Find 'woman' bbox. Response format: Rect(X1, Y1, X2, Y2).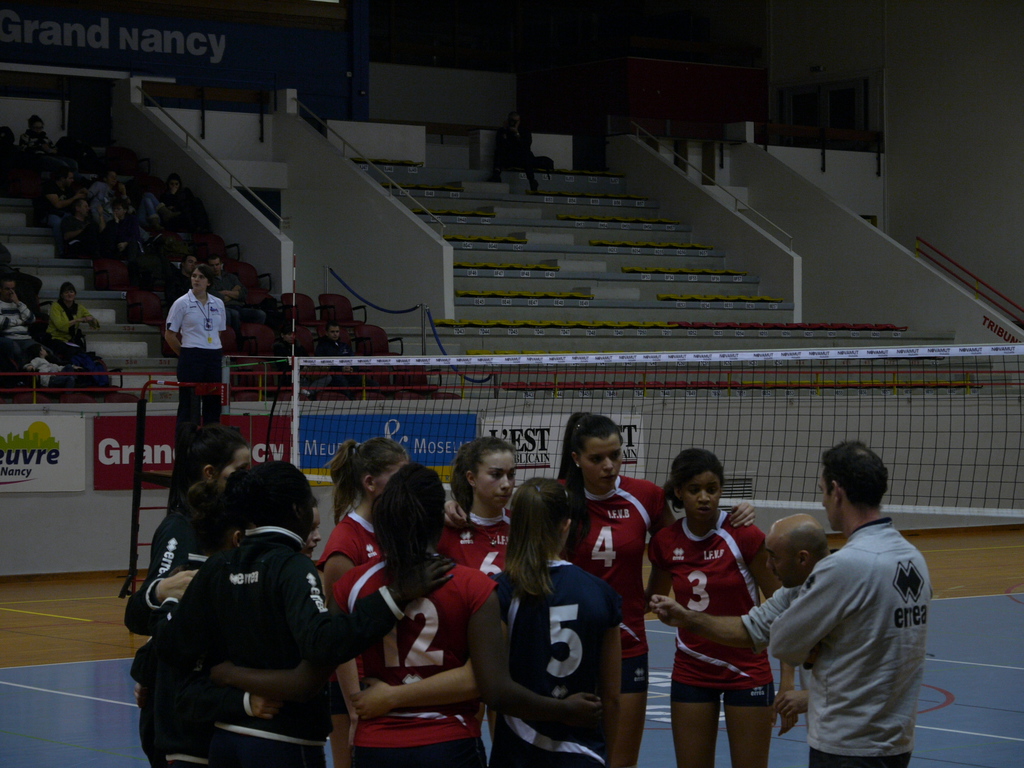
Rect(171, 456, 425, 767).
